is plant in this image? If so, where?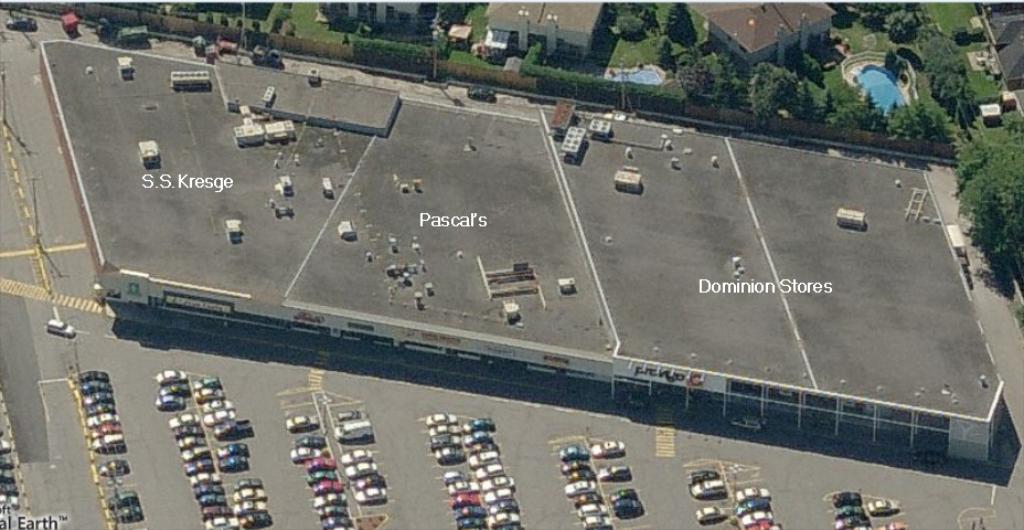
Yes, at crop(284, 1, 290, 14).
